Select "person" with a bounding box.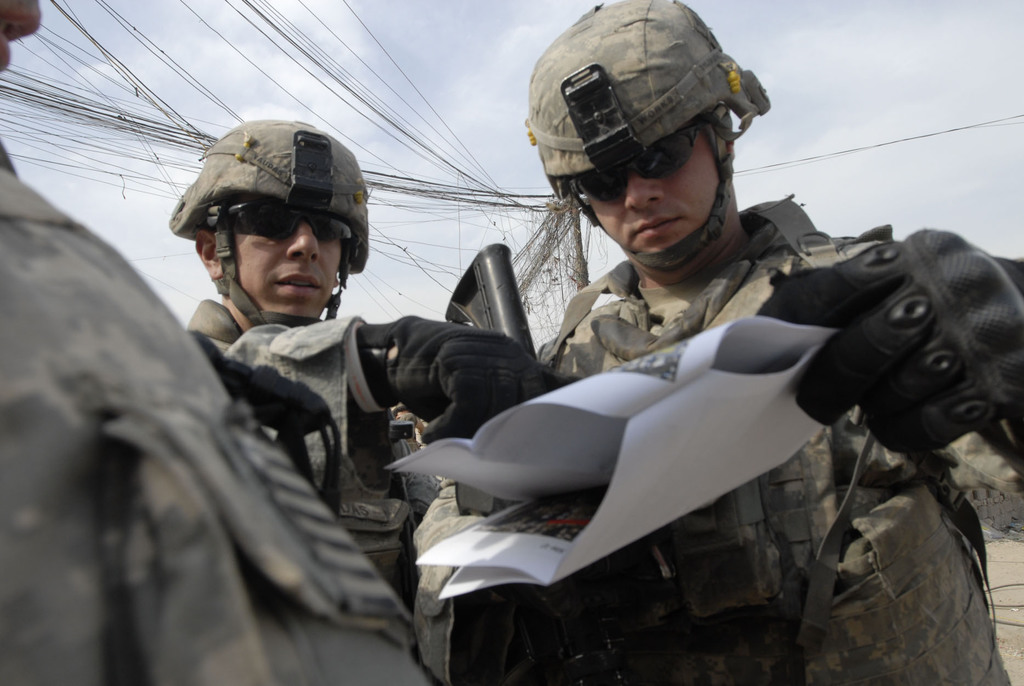
locate(170, 120, 584, 607).
